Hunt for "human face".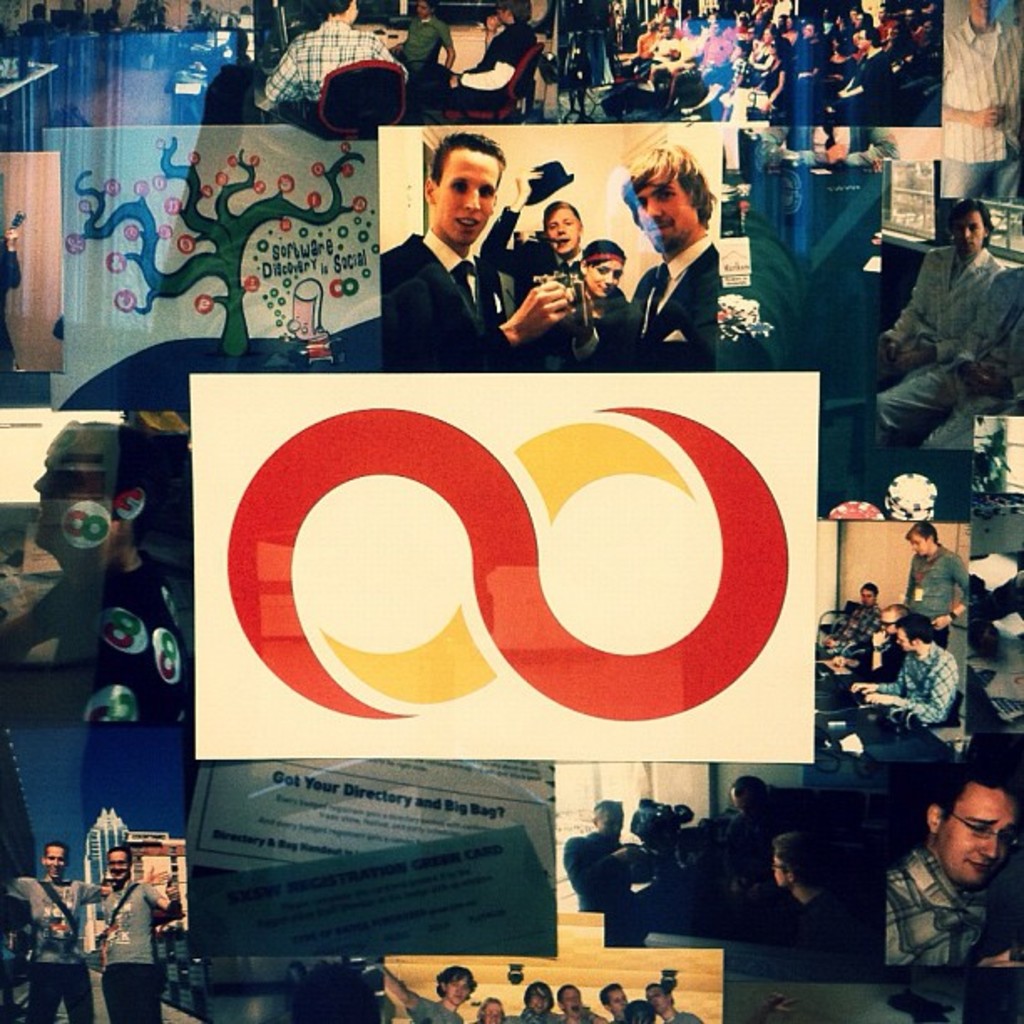
Hunted down at l=954, t=214, r=982, b=253.
